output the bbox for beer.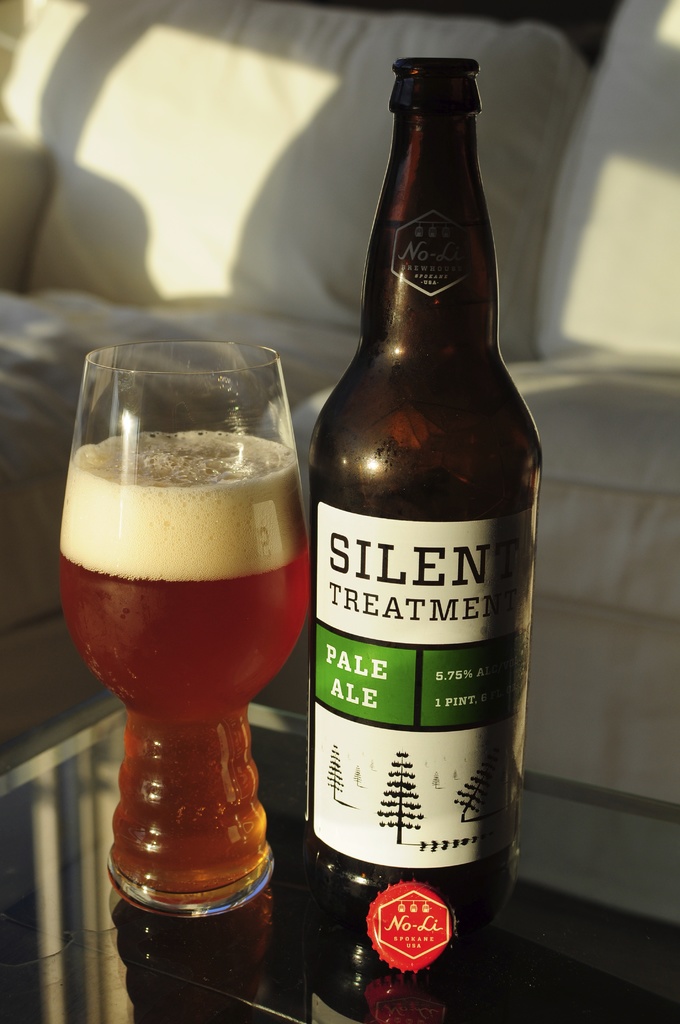
bbox=[40, 326, 341, 949].
